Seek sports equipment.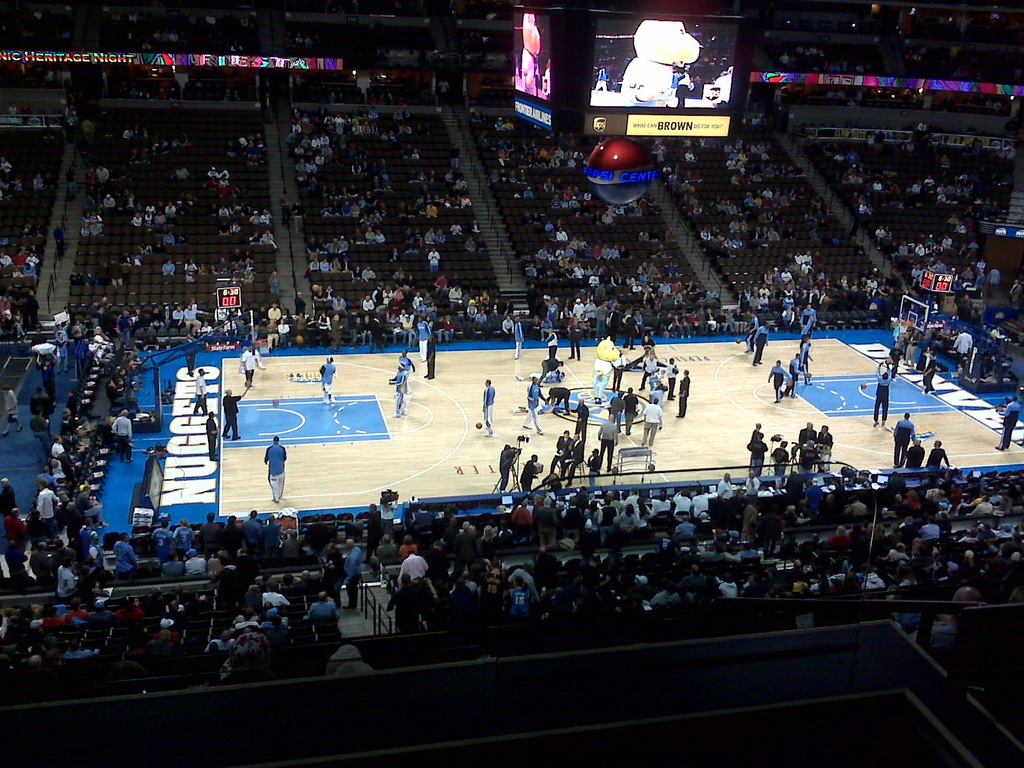
select_region(647, 462, 657, 474).
